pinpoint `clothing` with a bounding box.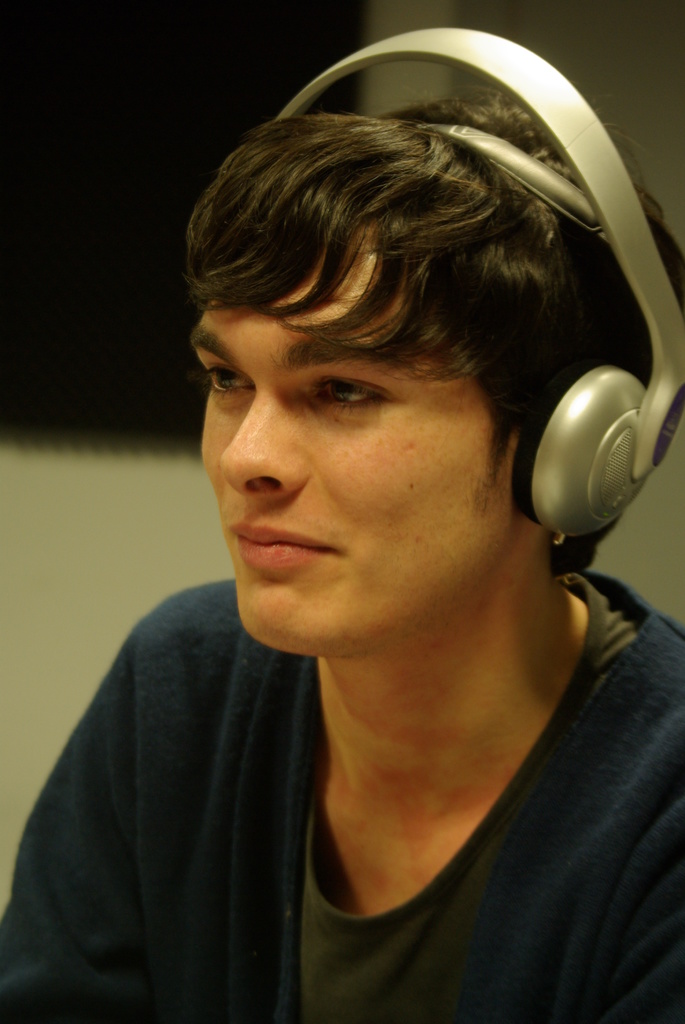
crop(0, 561, 684, 1023).
